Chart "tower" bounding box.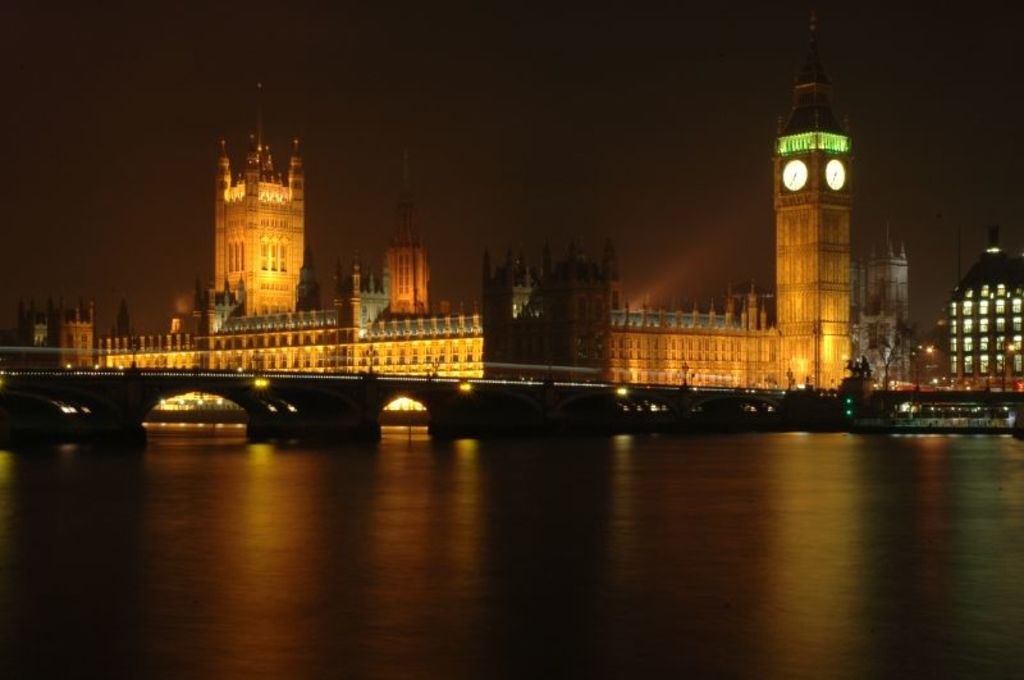
Charted: locate(772, 10, 851, 389).
